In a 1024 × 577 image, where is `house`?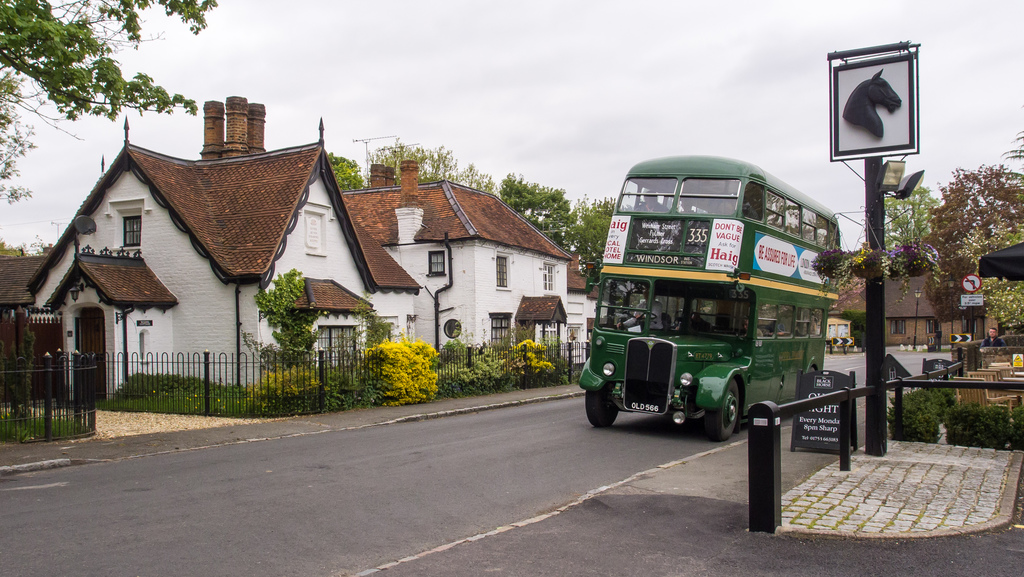
bbox(825, 271, 996, 354).
